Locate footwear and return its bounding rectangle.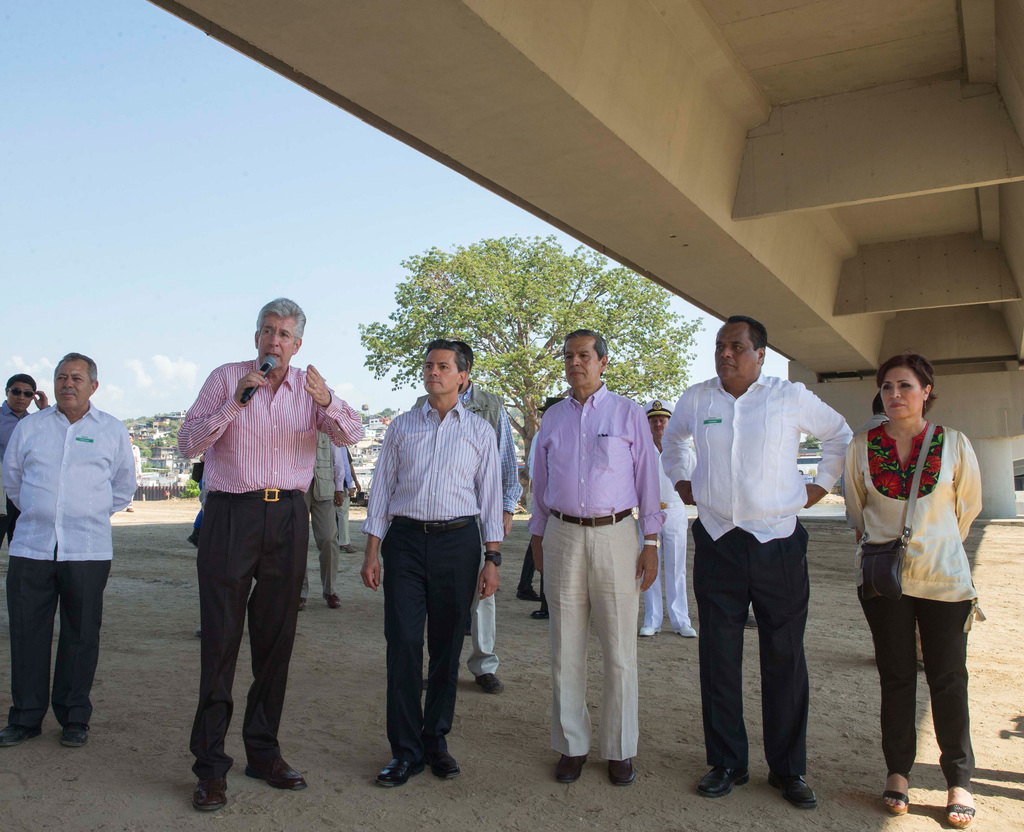
695 767 752 796.
